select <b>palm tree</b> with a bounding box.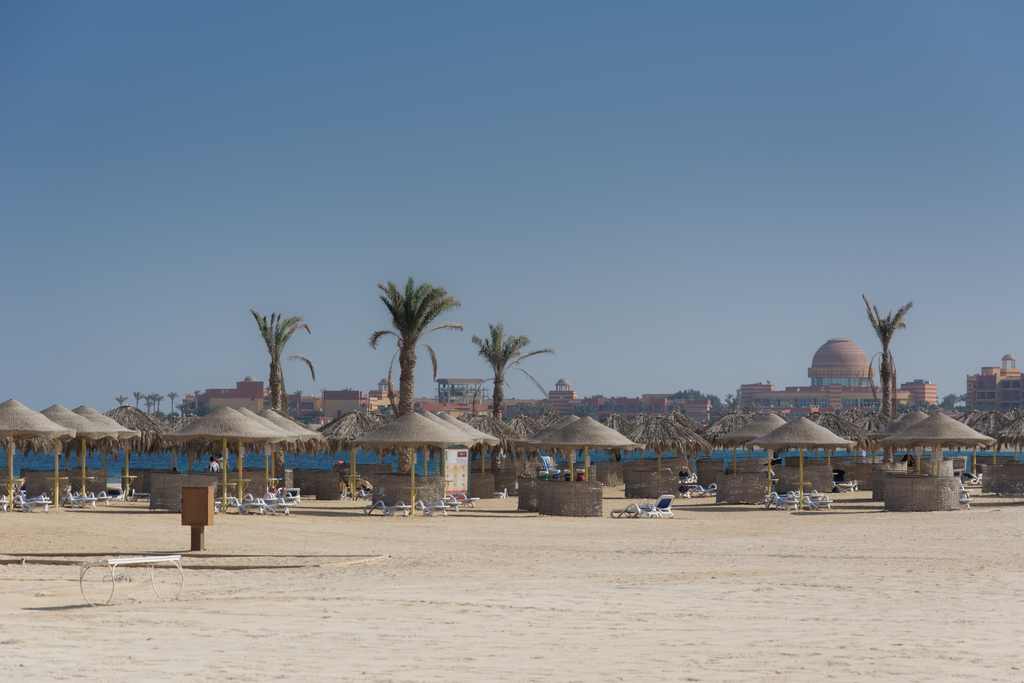
<bbox>152, 395, 164, 425</bbox>.
